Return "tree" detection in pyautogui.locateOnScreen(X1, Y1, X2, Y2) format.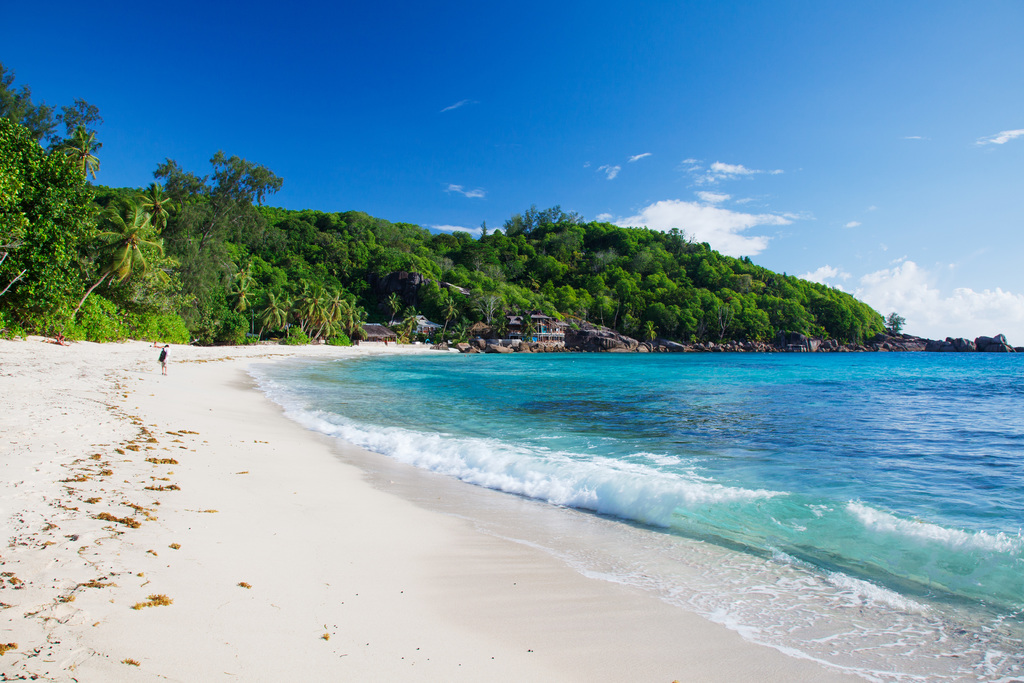
pyautogui.locateOnScreen(621, 300, 632, 334).
